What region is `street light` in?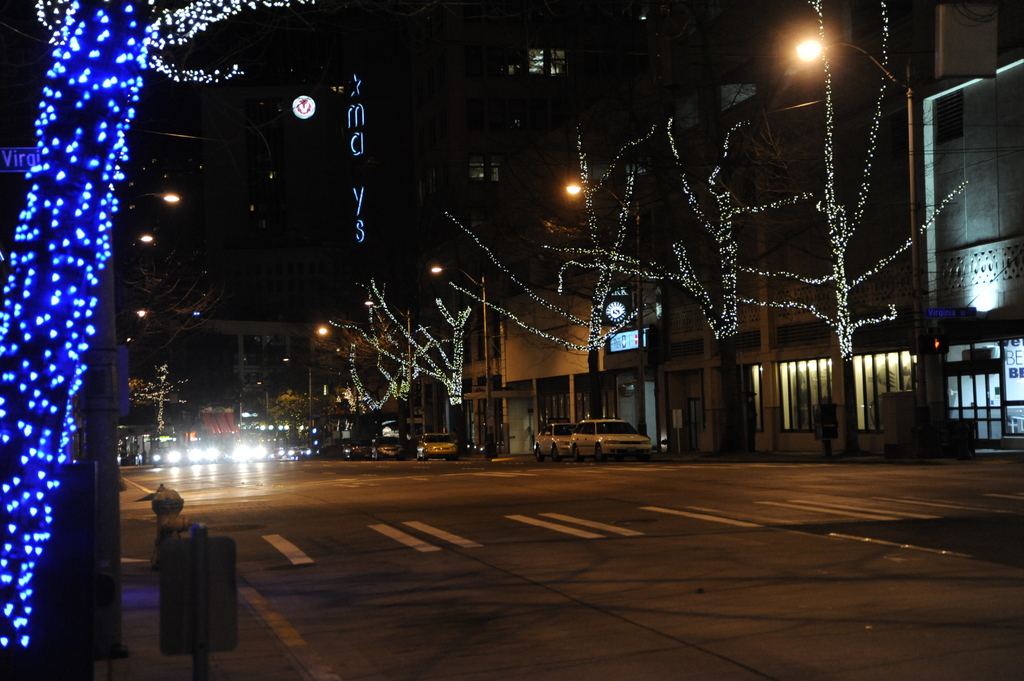
region(285, 354, 318, 453).
